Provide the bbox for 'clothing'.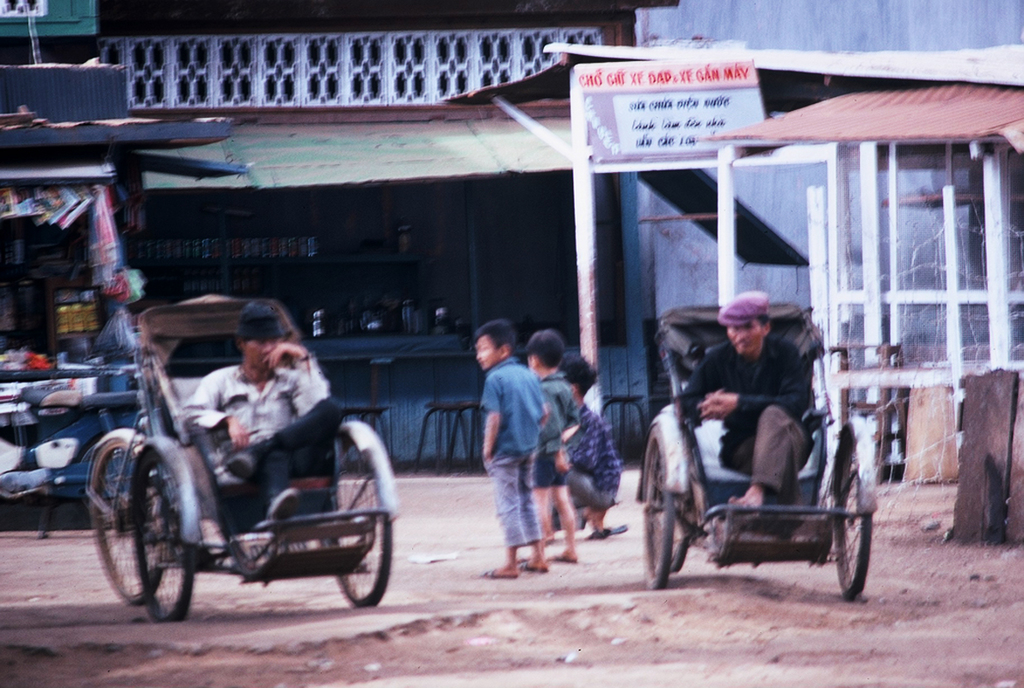
[564, 402, 620, 523].
